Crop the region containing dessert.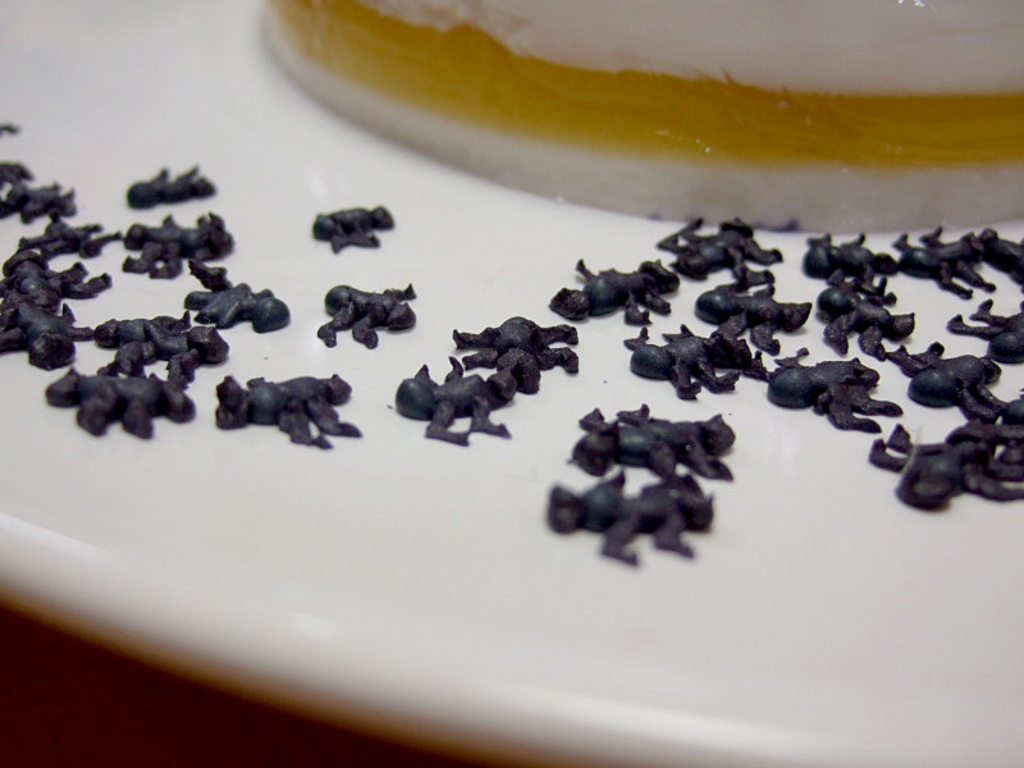
Crop region: [154,219,227,268].
